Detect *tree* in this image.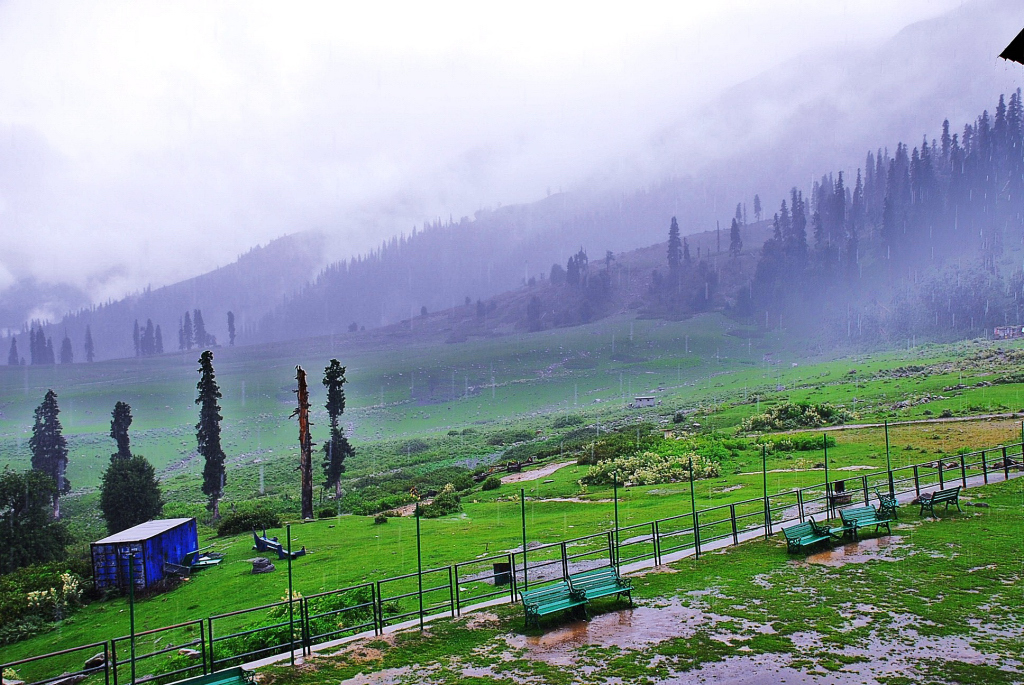
Detection: bbox=[663, 216, 679, 282].
